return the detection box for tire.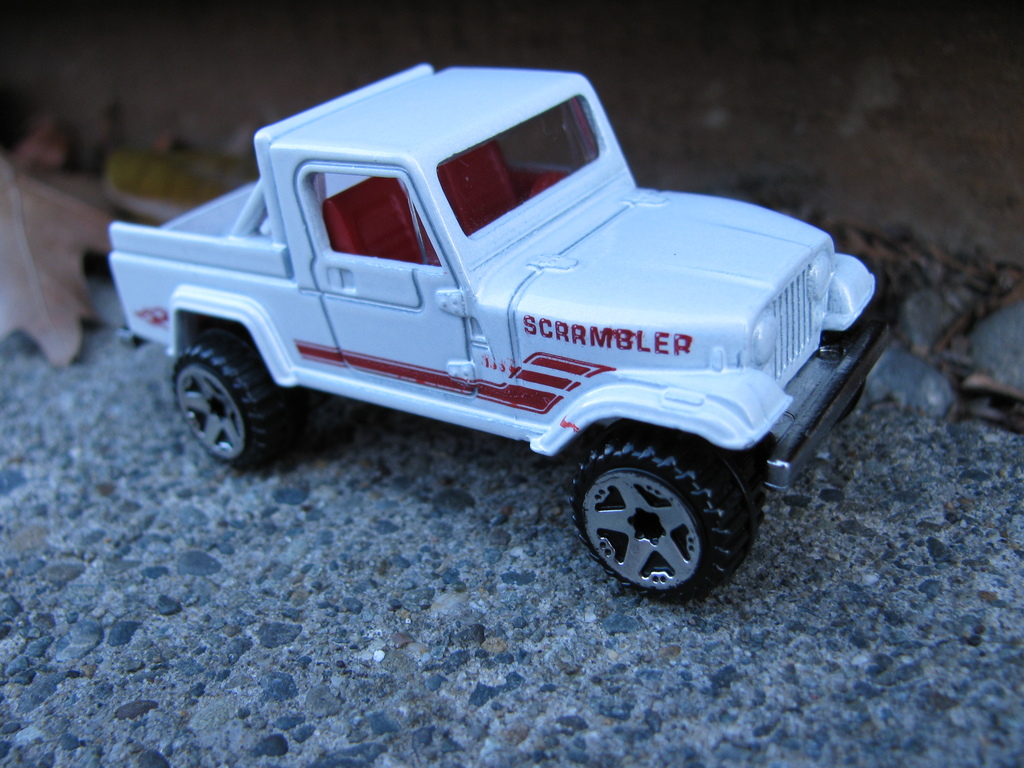
rect(552, 433, 756, 602).
